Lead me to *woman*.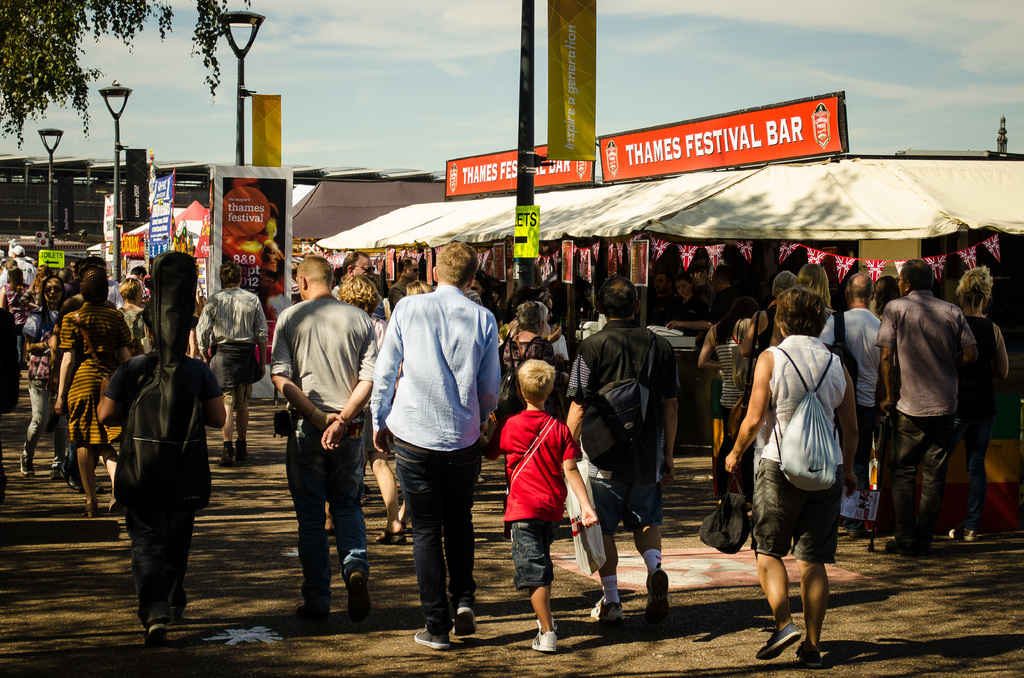
Lead to (left=670, top=278, right=719, bottom=337).
